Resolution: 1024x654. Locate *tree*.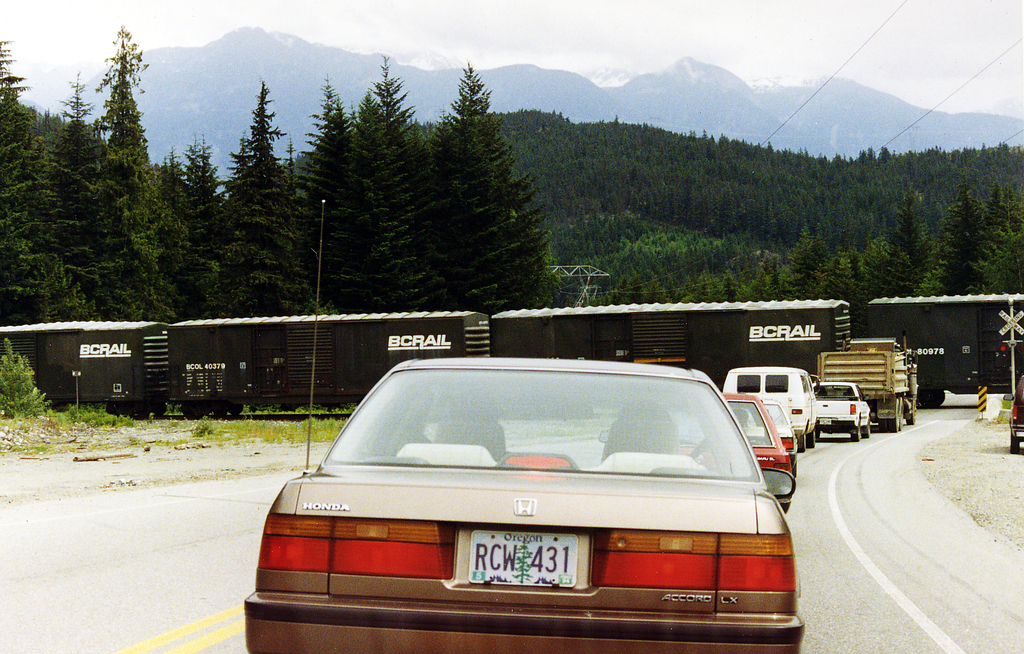
left=925, top=188, right=970, bottom=298.
